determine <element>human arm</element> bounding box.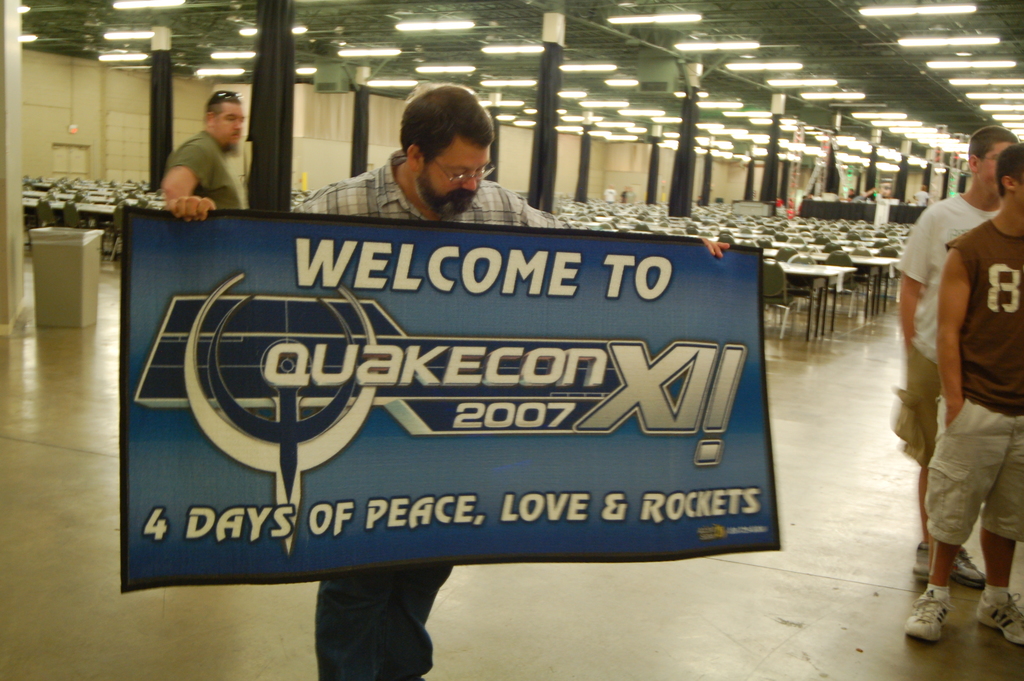
Determined: (left=892, top=201, right=930, bottom=347).
